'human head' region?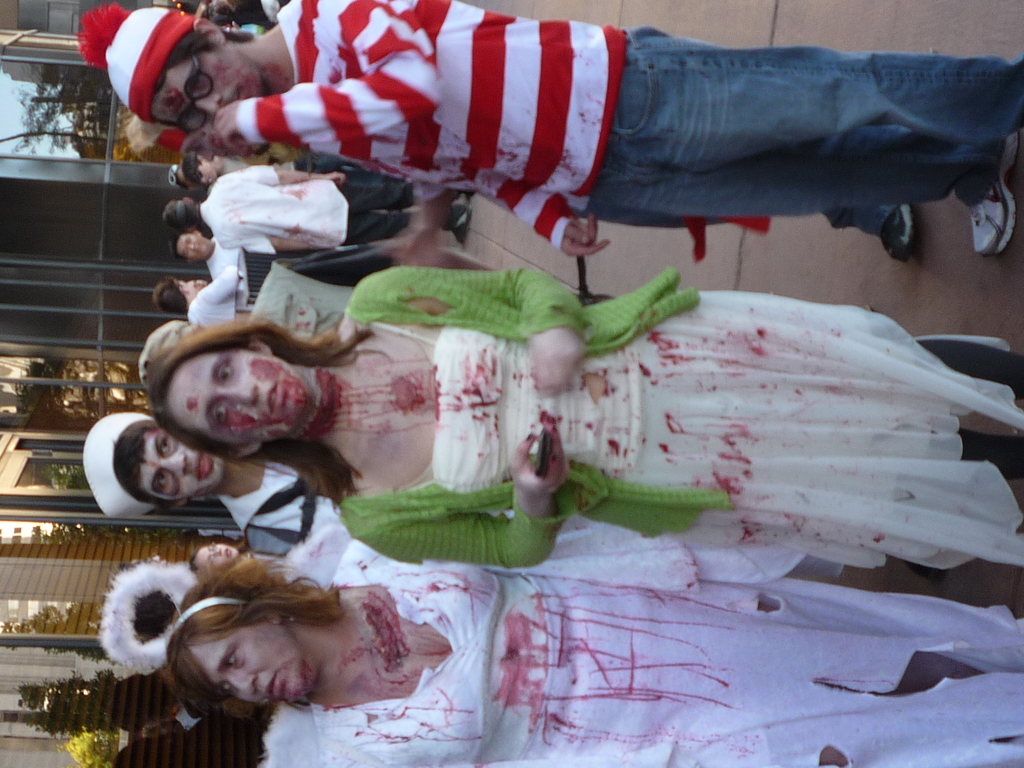
<box>172,229,208,266</box>
